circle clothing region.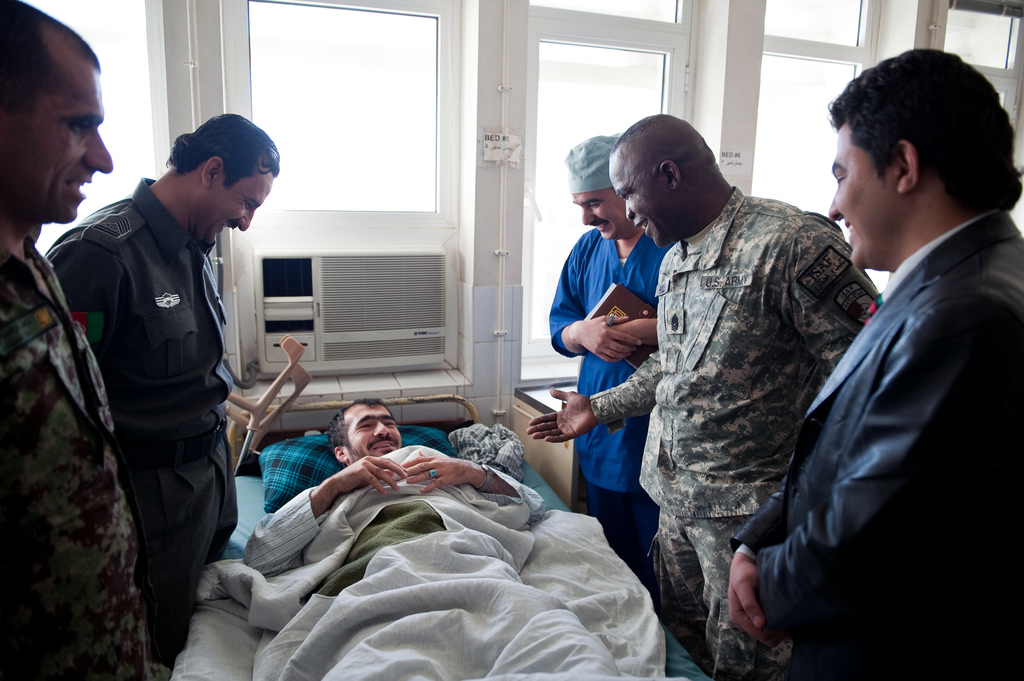
Region: 0, 247, 149, 680.
